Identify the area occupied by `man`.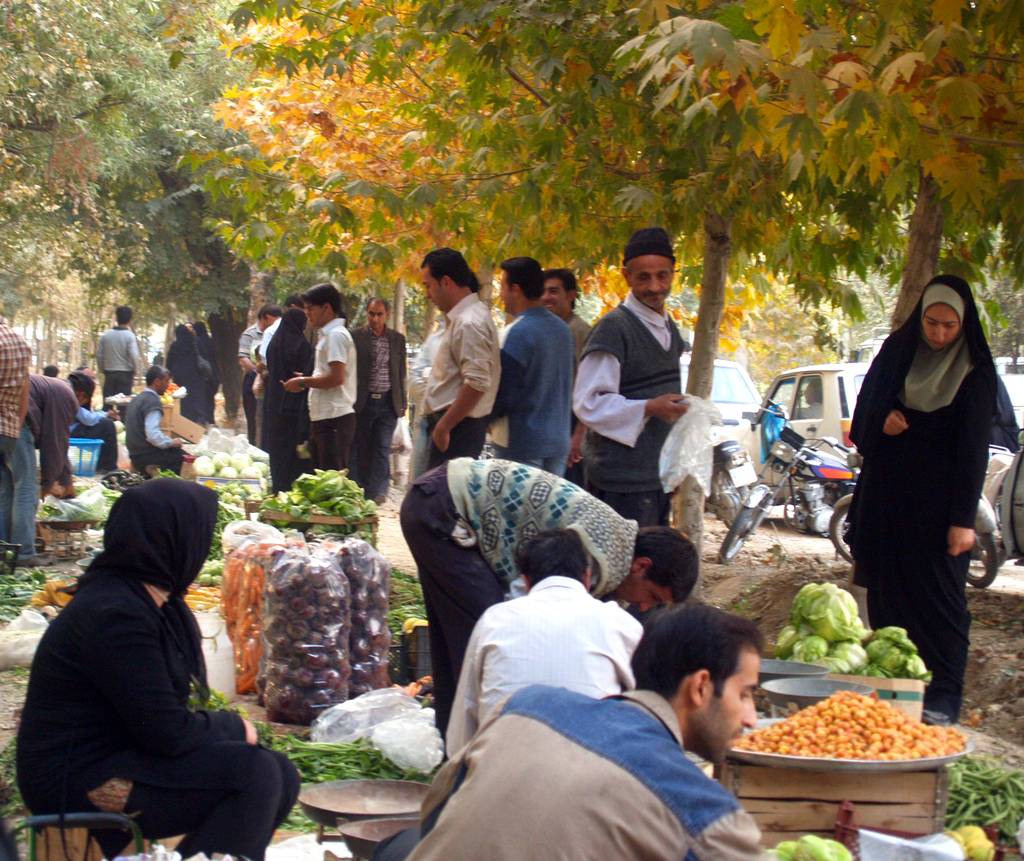
Area: (361,602,774,860).
